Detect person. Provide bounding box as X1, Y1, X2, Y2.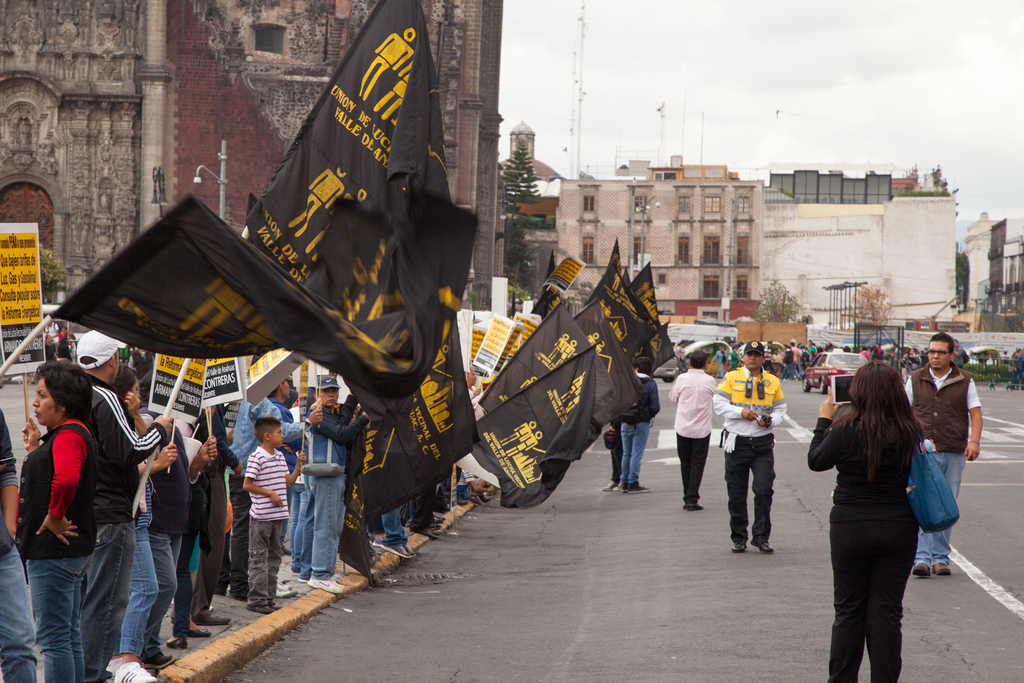
618, 358, 660, 492.
